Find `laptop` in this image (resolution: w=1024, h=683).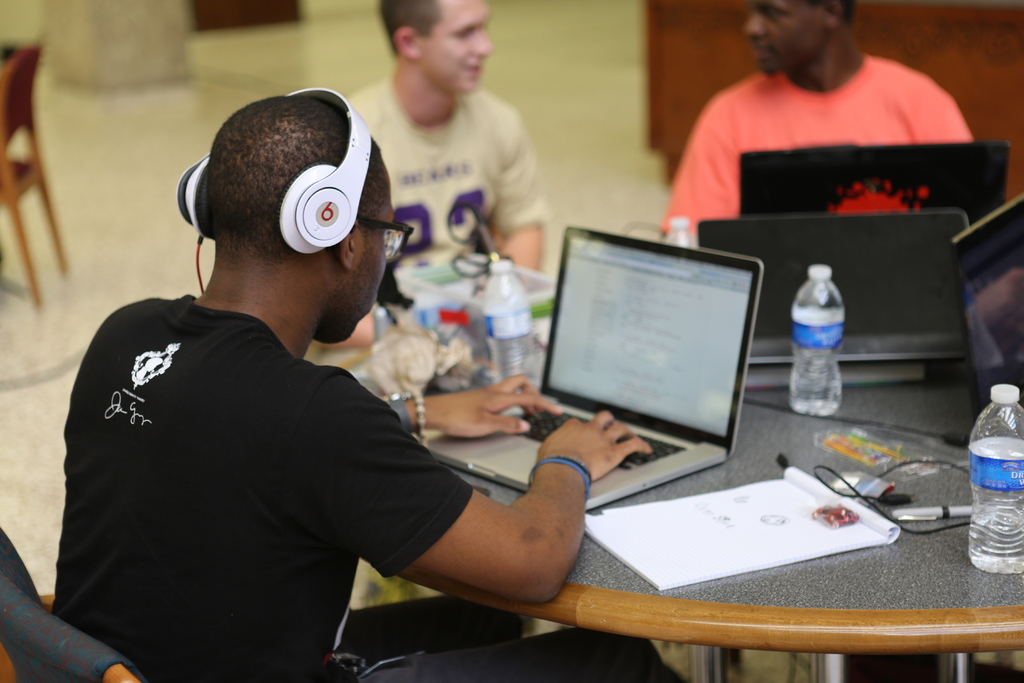
951 198 1023 415.
